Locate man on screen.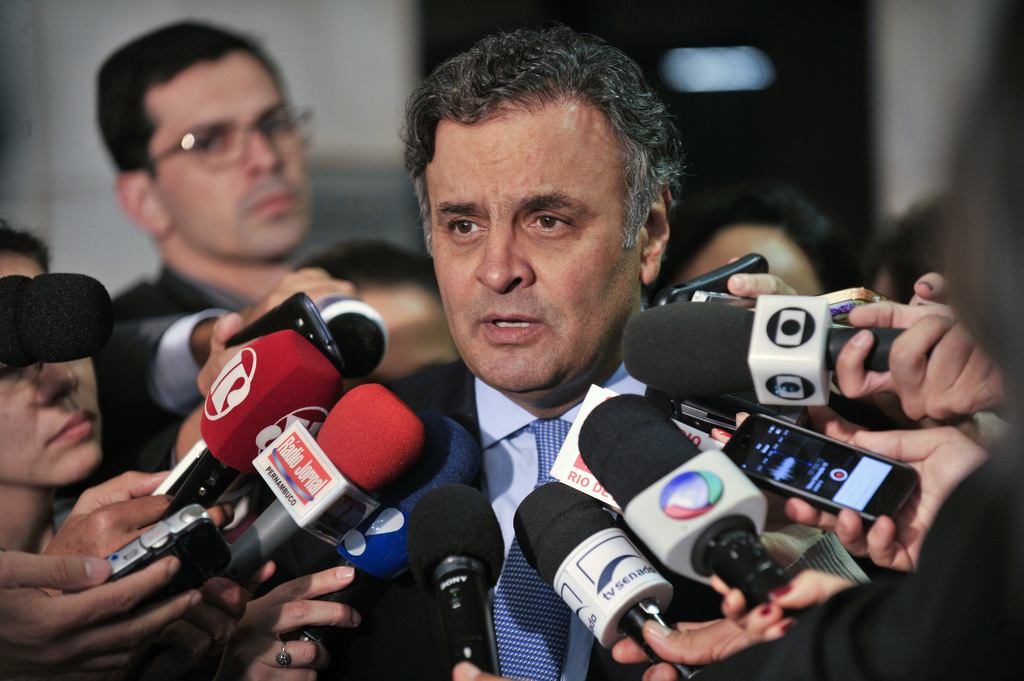
On screen at l=91, t=18, r=321, b=398.
